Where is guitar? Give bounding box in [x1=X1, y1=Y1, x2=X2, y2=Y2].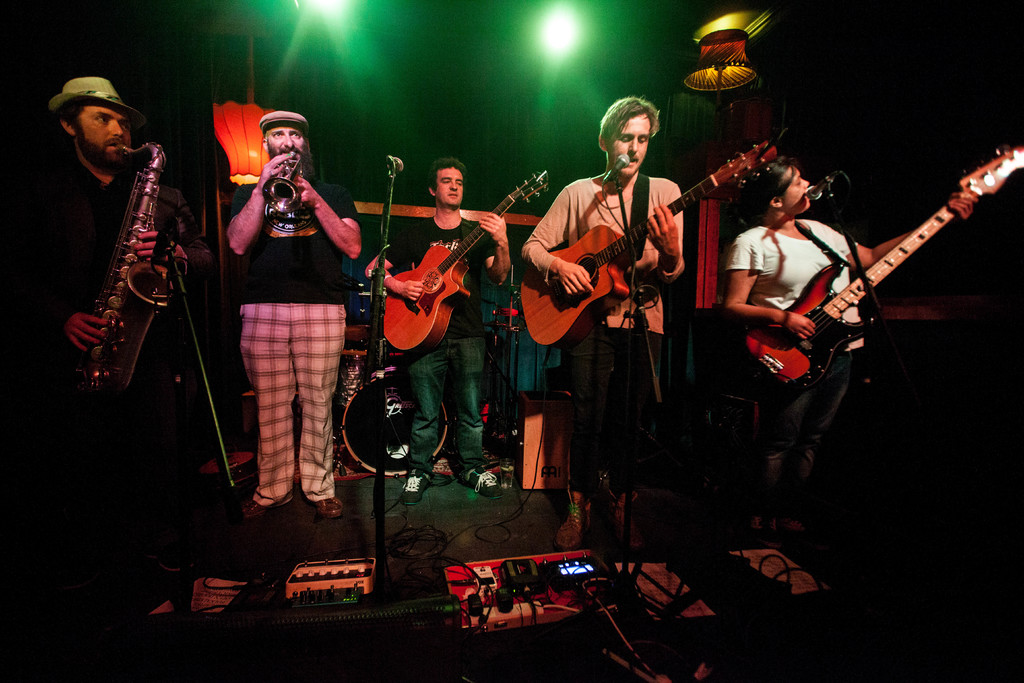
[x1=744, y1=145, x2=1000, y2=399].
